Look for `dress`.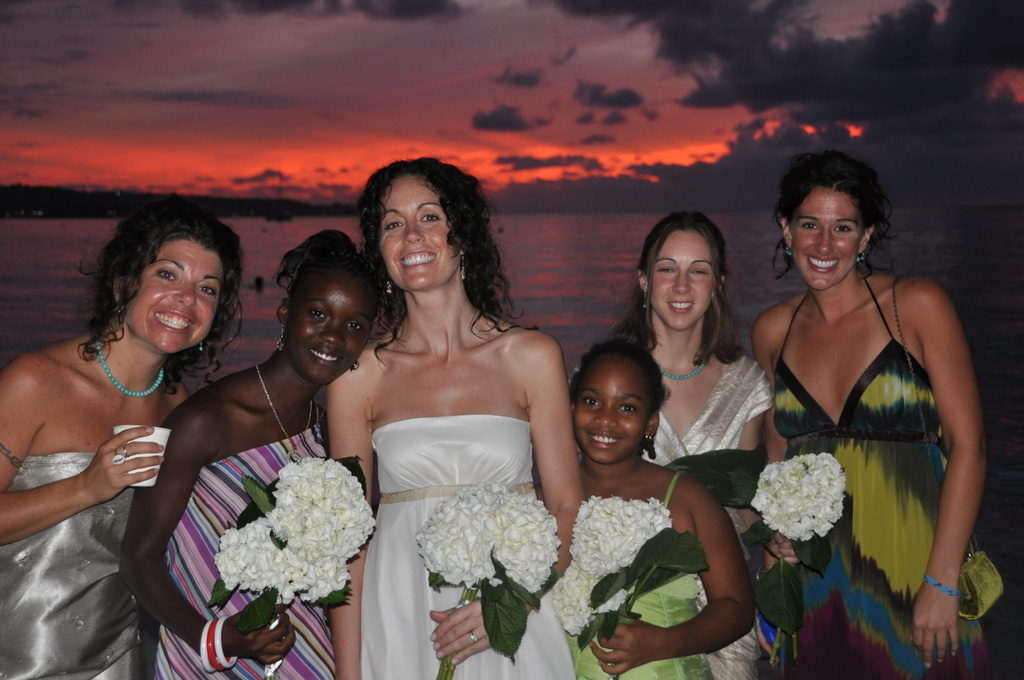
Found: (362, 411, 579, 679).
